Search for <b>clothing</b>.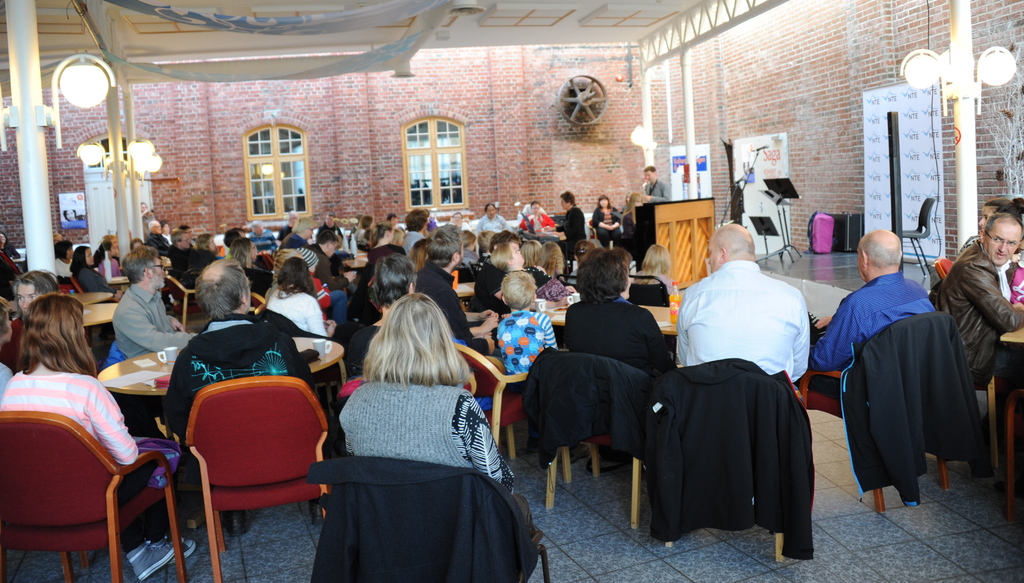
Found at <region>520, 212, 554, 239</region>.
